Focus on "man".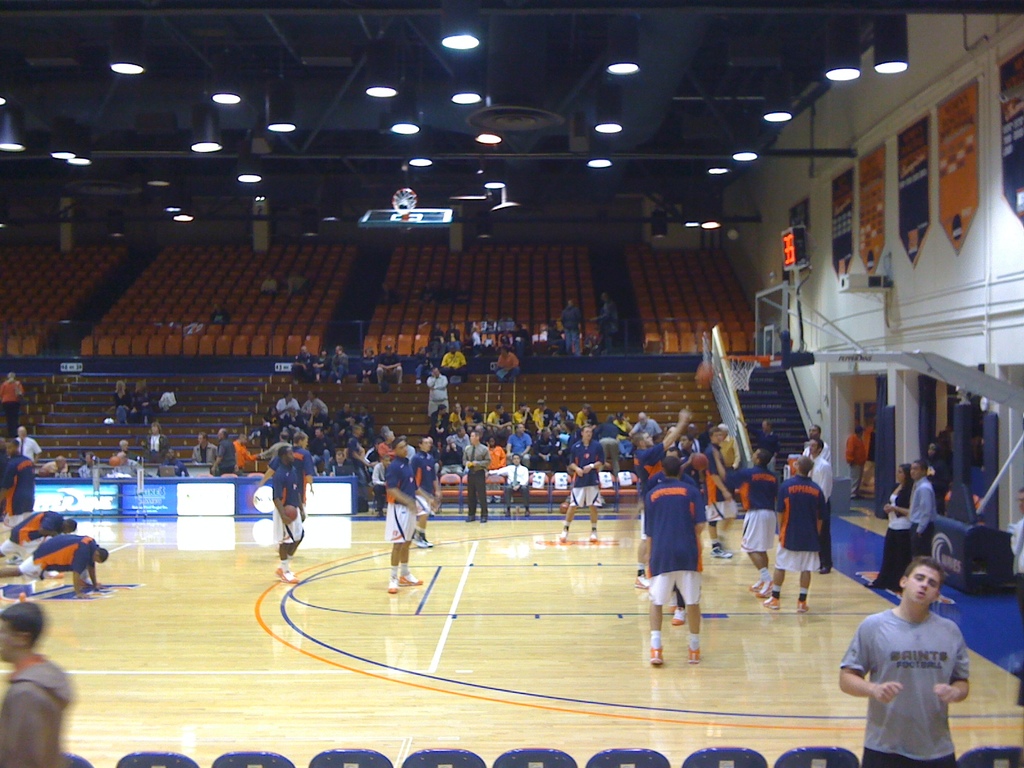
Focused at locate(1004, 488, 1023, 620).
